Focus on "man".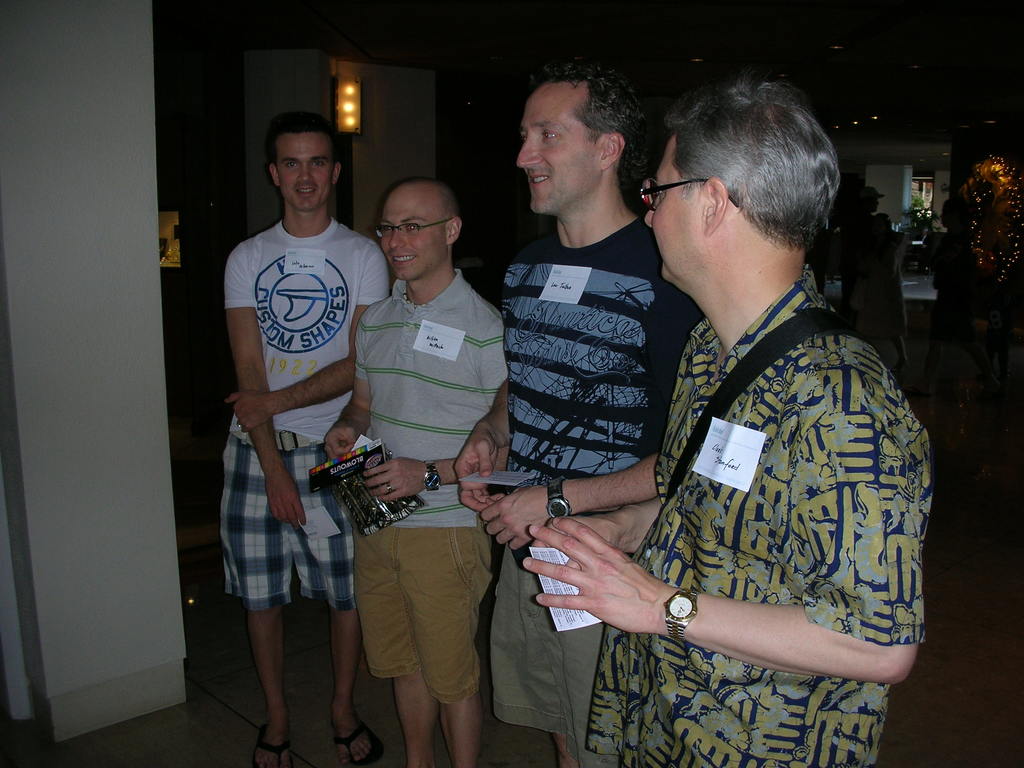
Focused at (841, 188, 886, 336).
